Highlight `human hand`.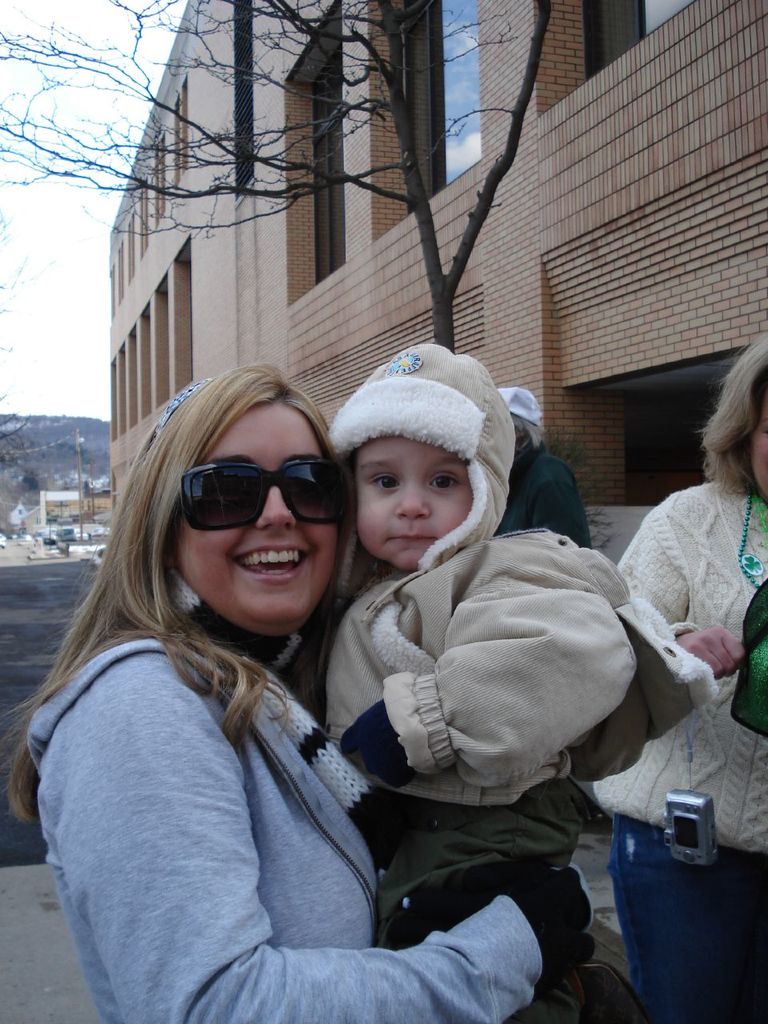
Highlighted region: bbox(338, 698, 417, 789).
